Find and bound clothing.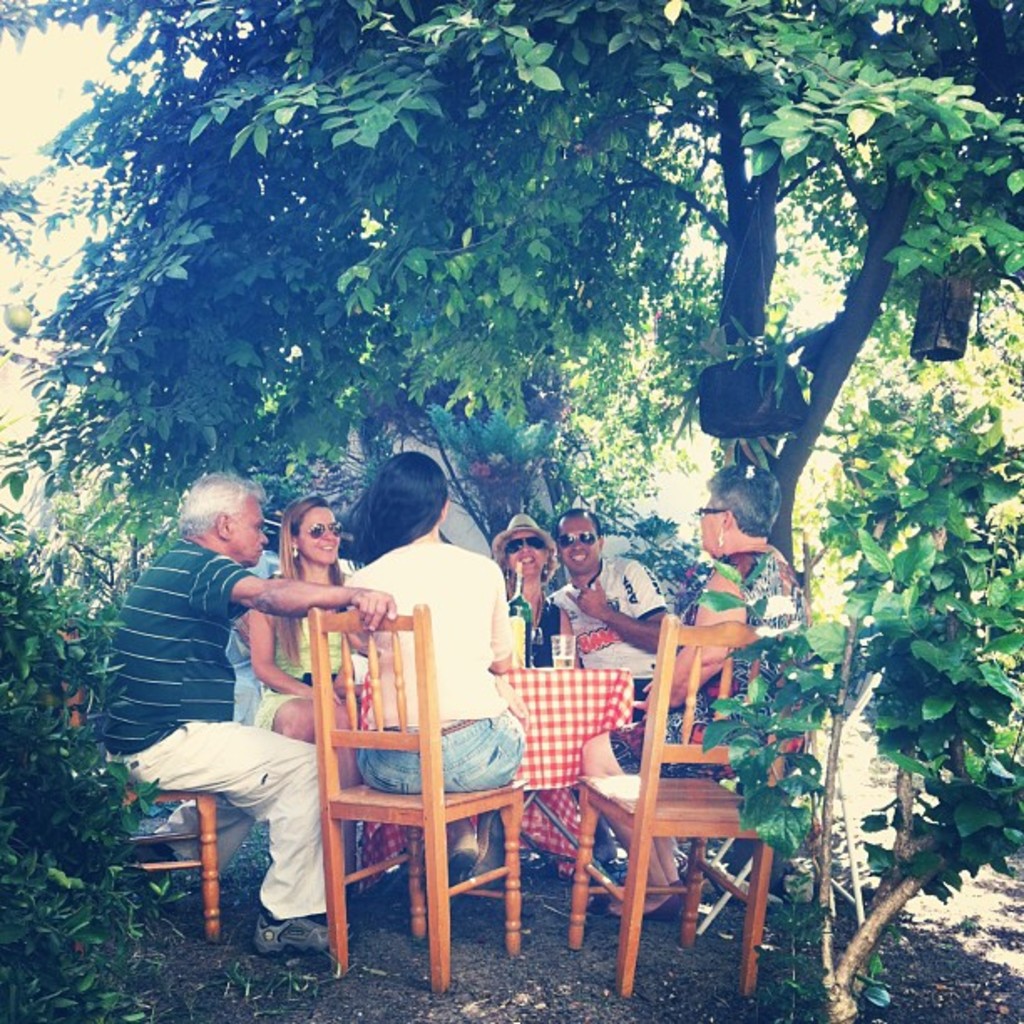
Bound: {"x1": 104, "y1": 535, "x2": 335, "y2": 924}.
